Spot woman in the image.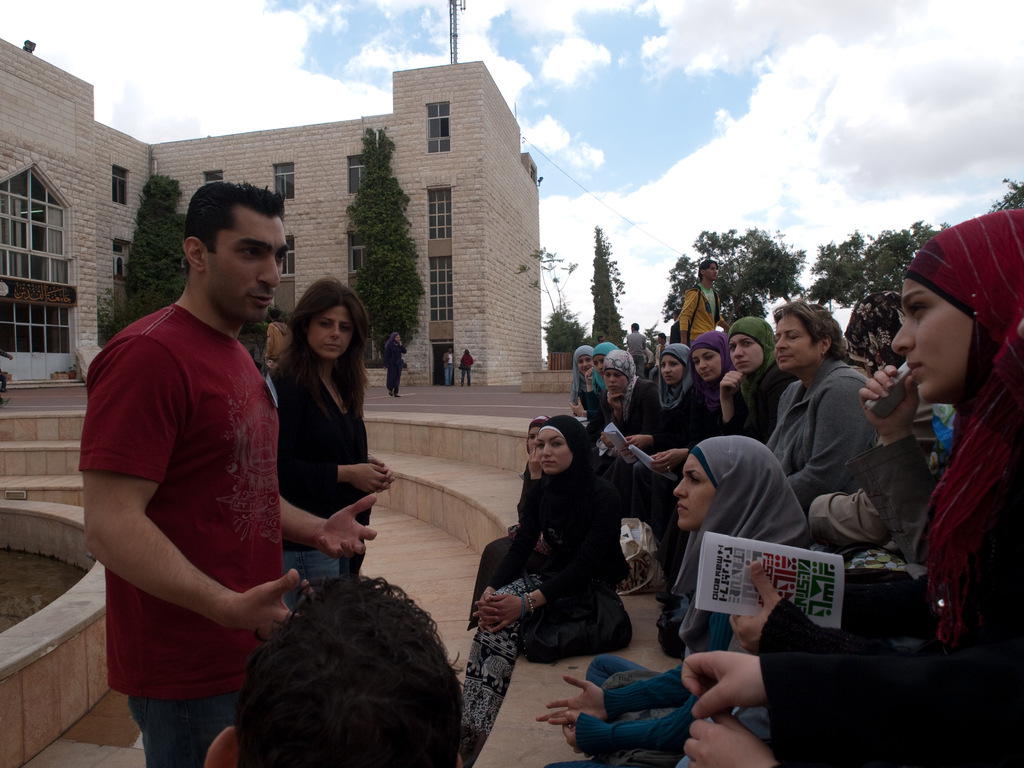
woman found at <region>682, 331, 743, 456</region>.
